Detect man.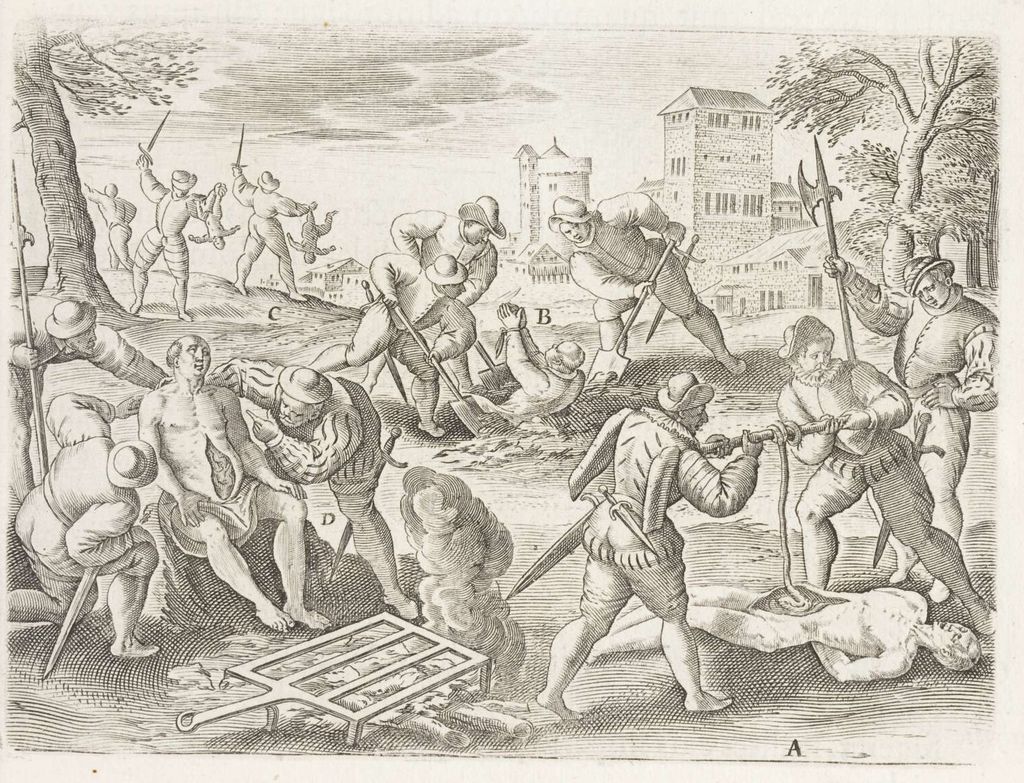
Detected at (586, 418, 982, 682).
